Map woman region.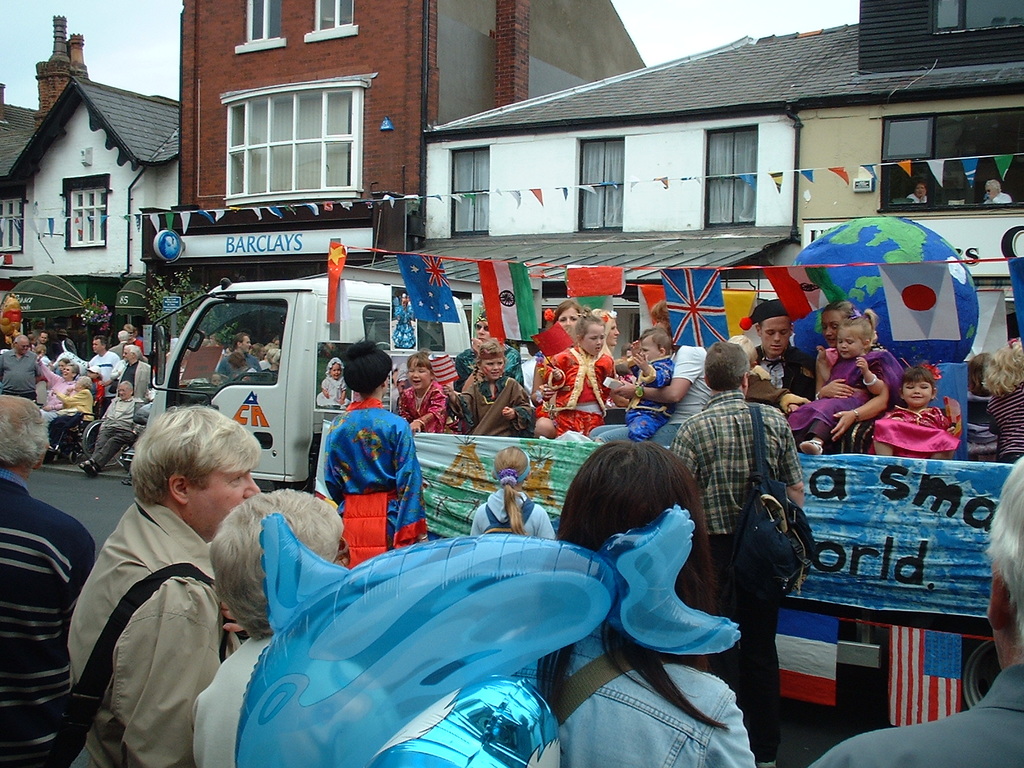
Mapped to detection(535, 399, 756, 755).
